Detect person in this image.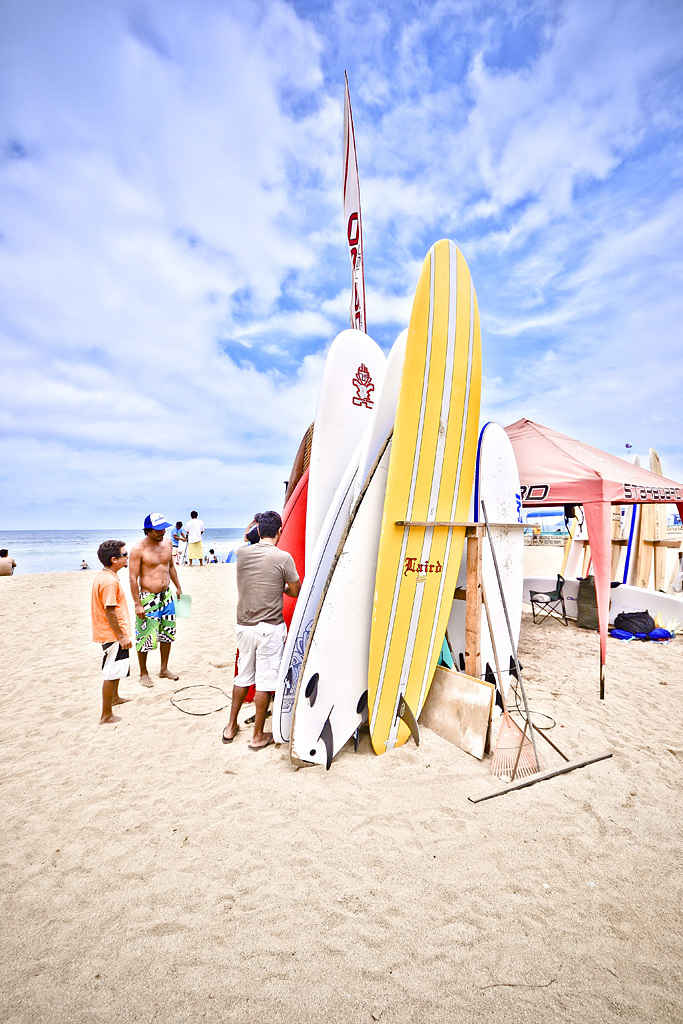
Detection: bbox(118, 507, 180, 673).
